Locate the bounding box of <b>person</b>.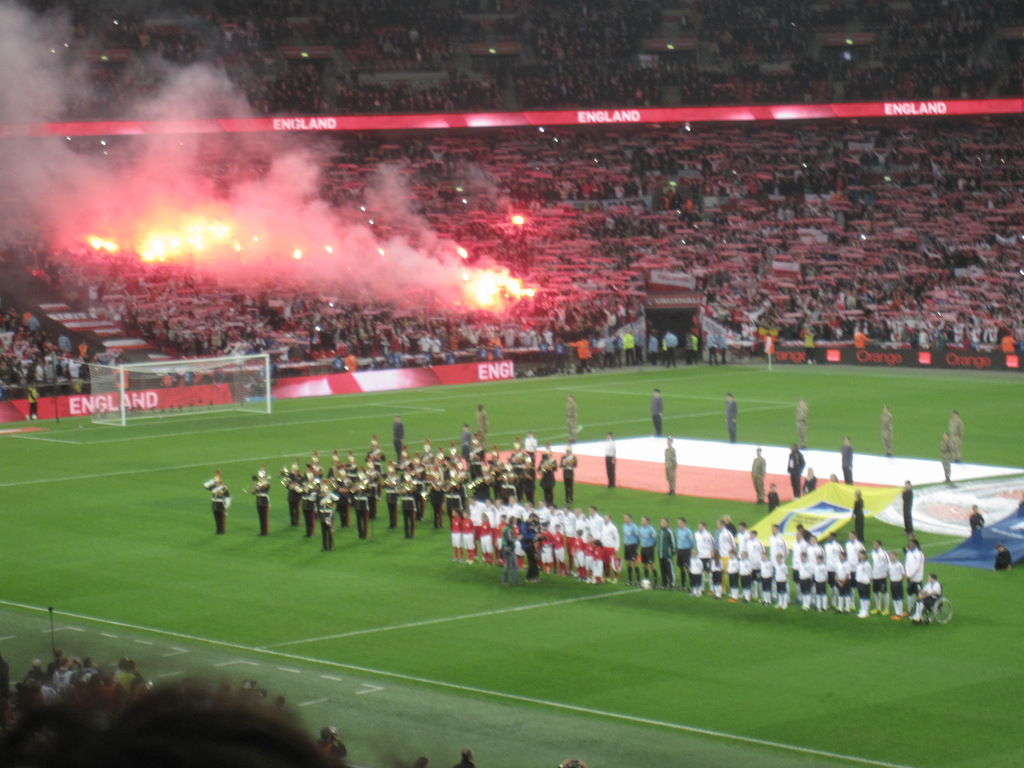
Bounding box: [x1=772, y1=555, x2=792, y2=607].
